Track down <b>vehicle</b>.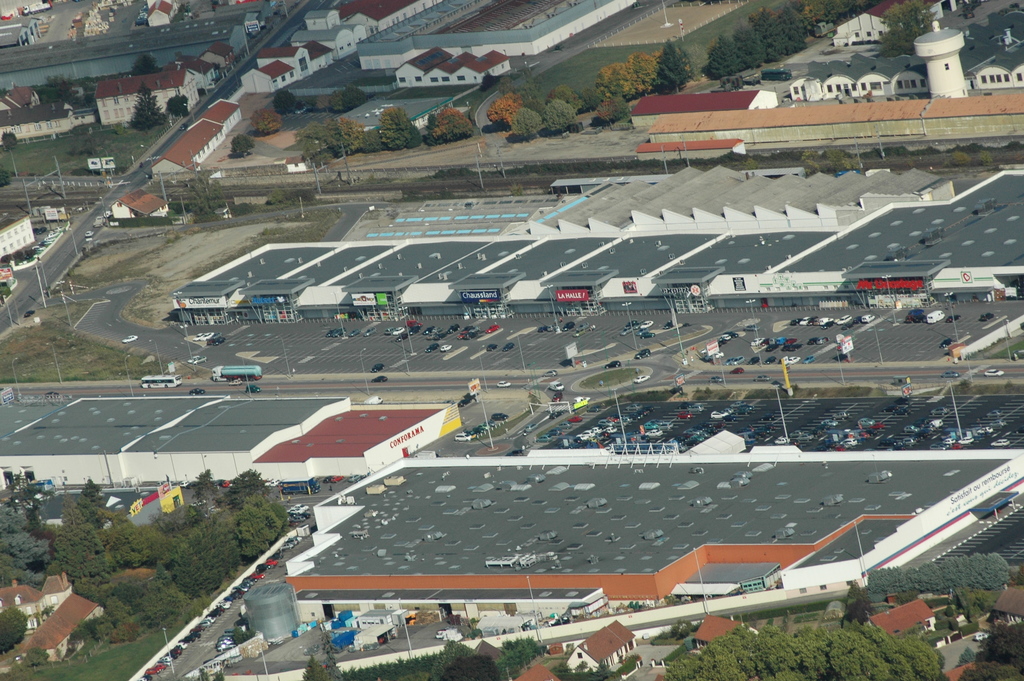
Tracked to 344:474:366:484.
